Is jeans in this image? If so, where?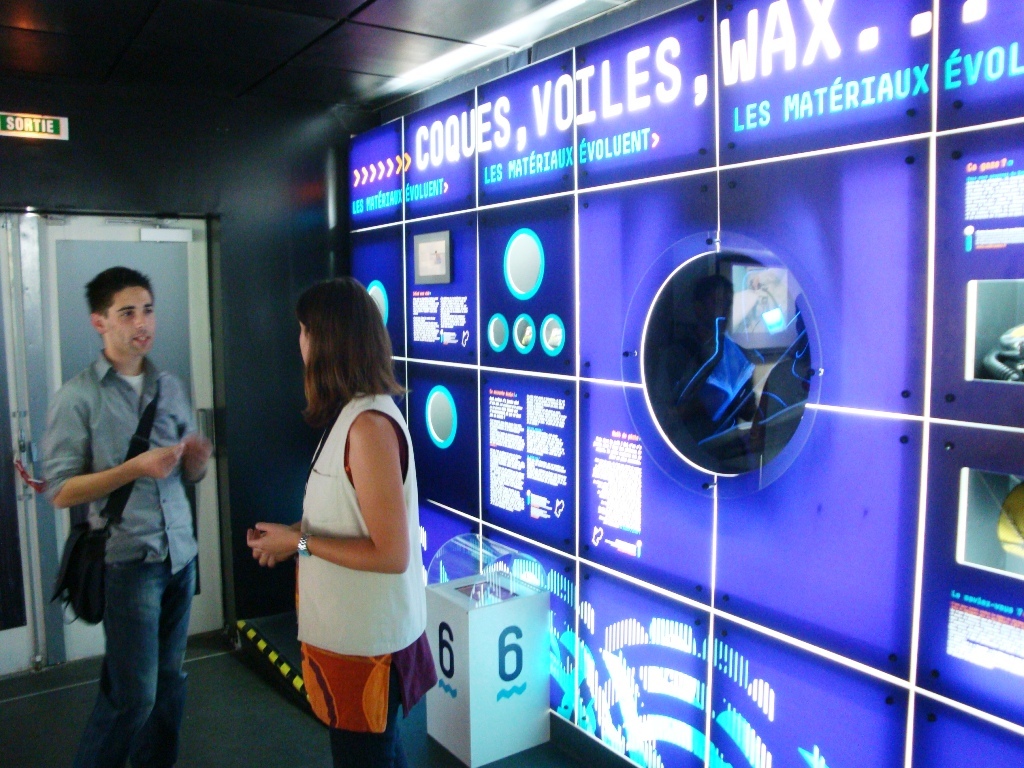
Yes, at detection(69, 529, 195, 761).
